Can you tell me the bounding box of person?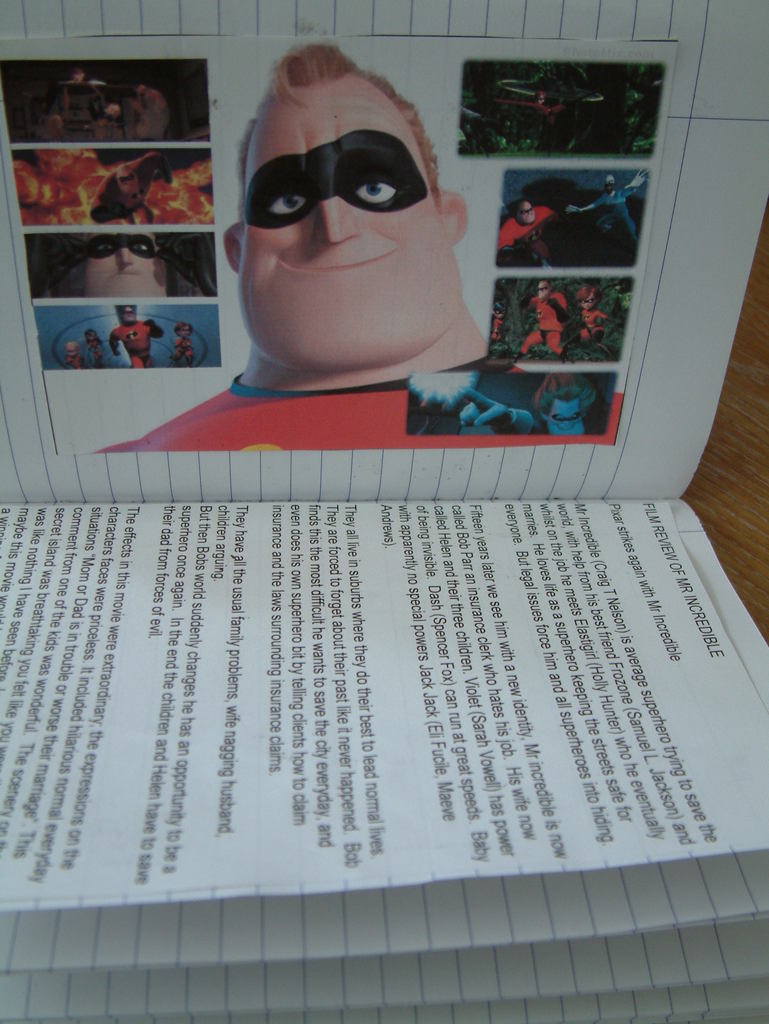
<box>461,372,604,442</box>.
